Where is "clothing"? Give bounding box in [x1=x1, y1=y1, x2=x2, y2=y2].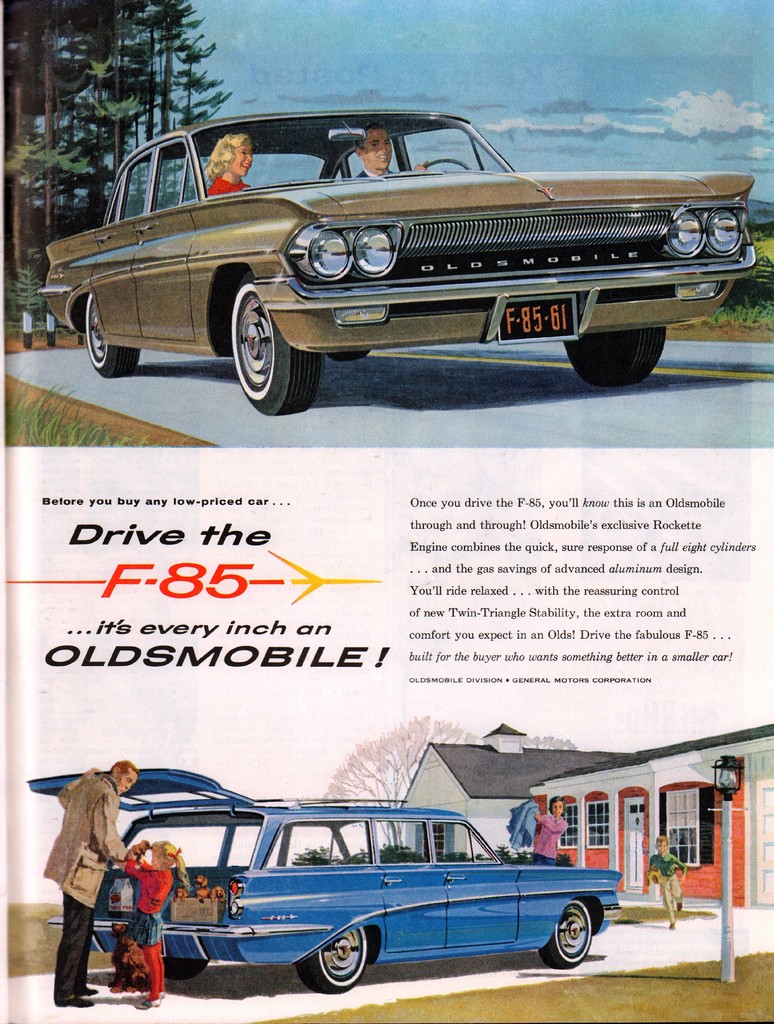
[x1=206, y1=169, x2=255, y2=204].
